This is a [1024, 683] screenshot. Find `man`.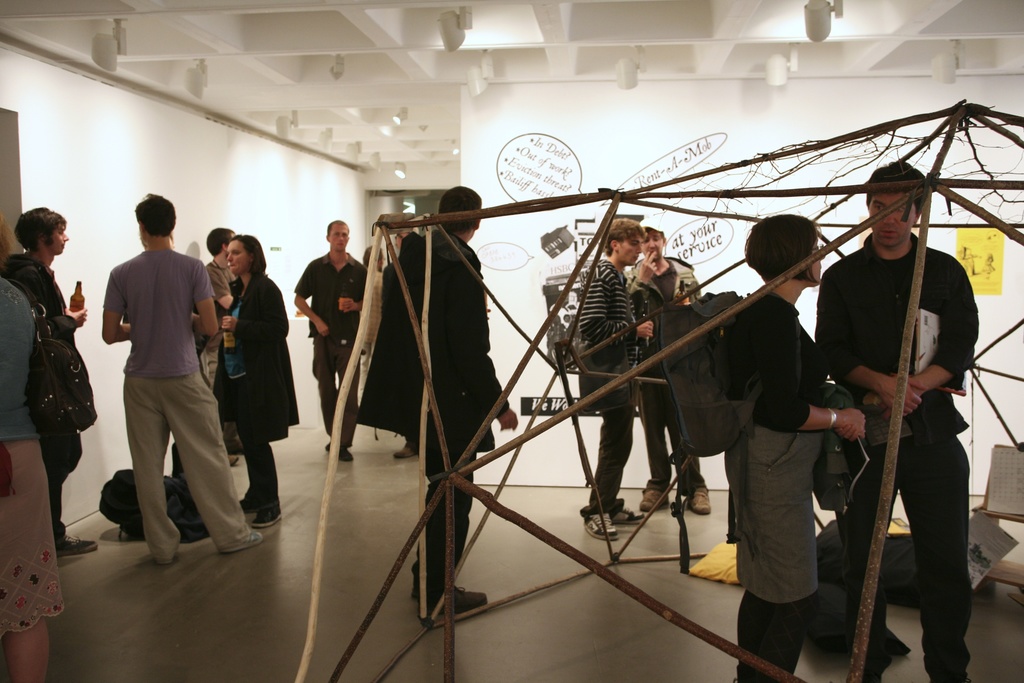
Bounding box: bbox=(291, 218, 371, 461).
